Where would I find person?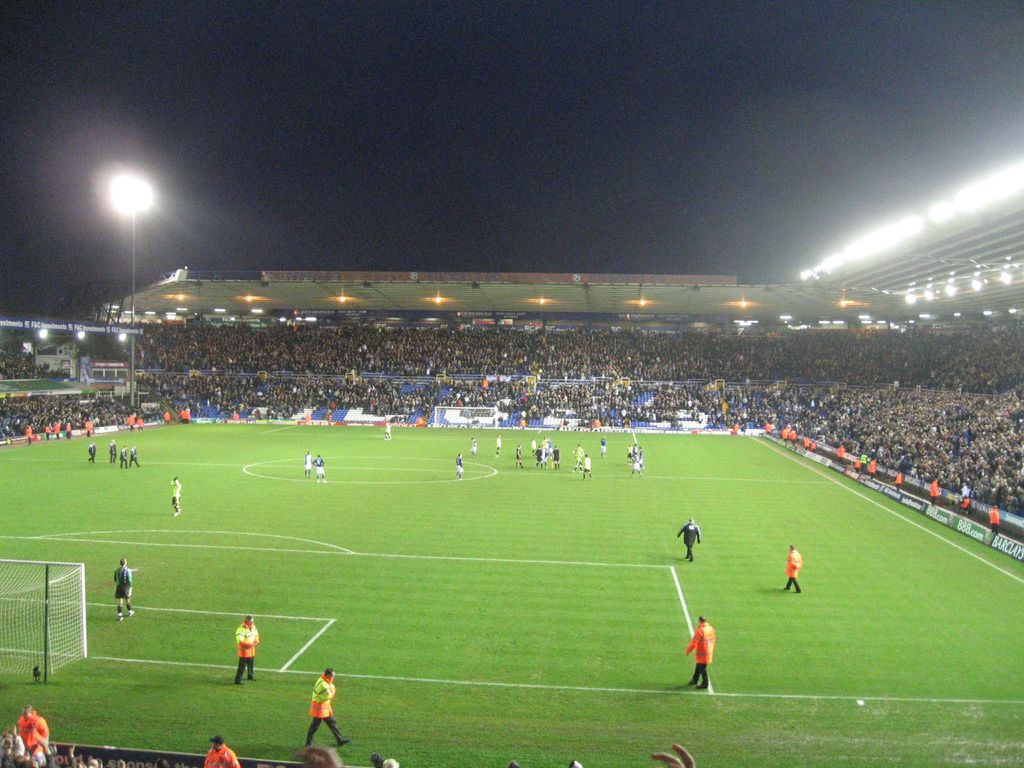
At pyautogui.locateOnScreen(86, 442, 96, 464).
